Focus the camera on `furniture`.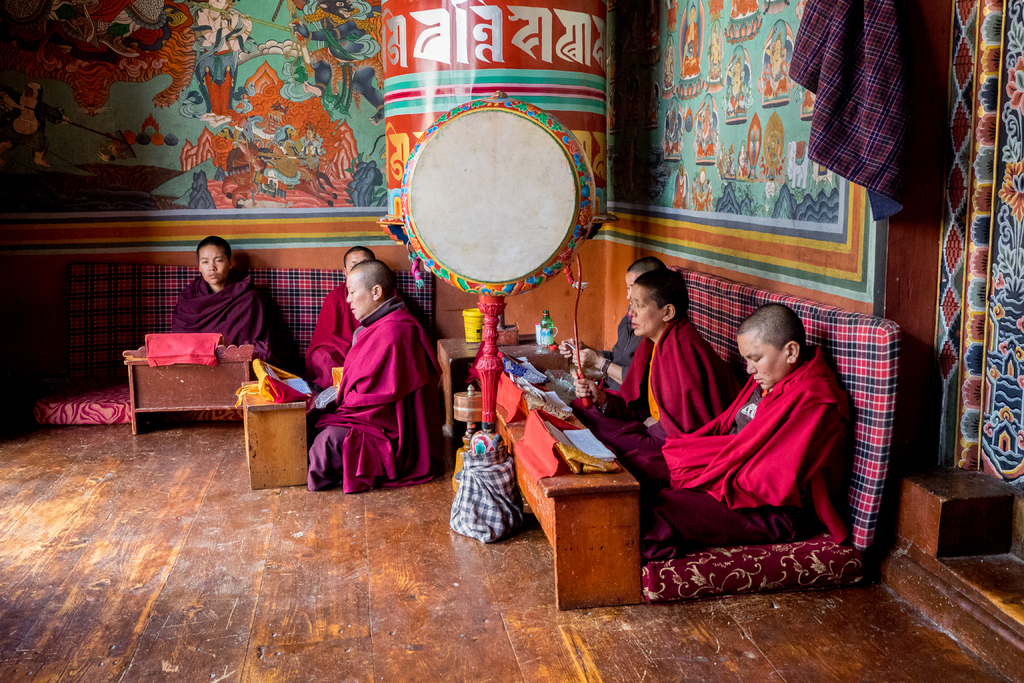
Focus region: locate(435, 340, 572, 437).
